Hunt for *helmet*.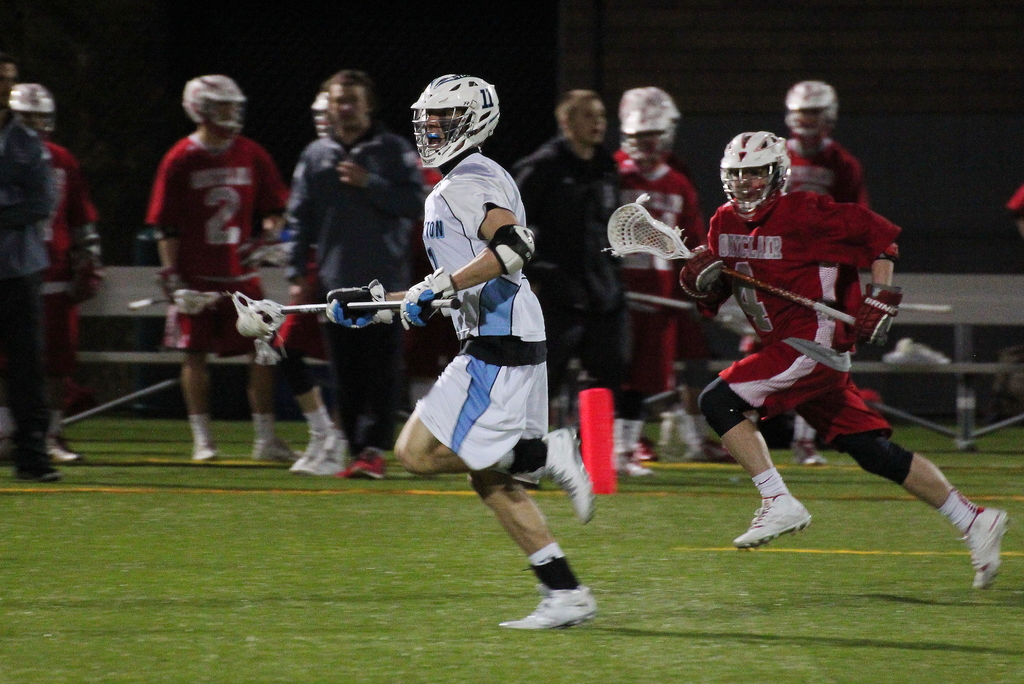
Hunted down at BBox(176, 74, 250, 137).
